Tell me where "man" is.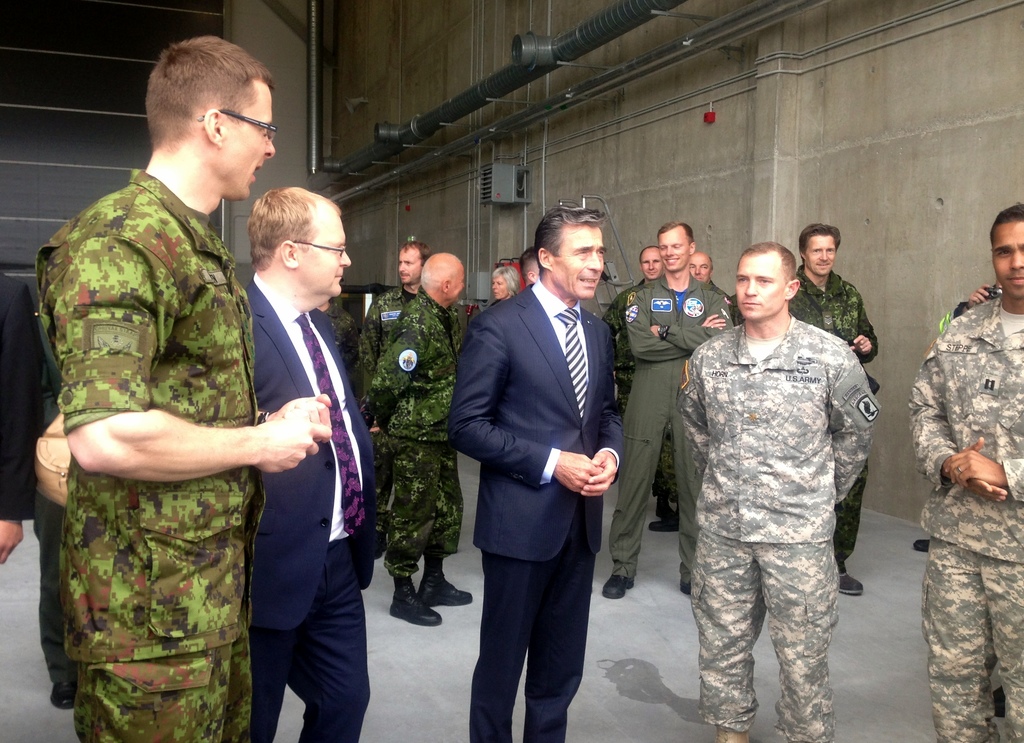
"man" is at 196, 184, 375, 742.
